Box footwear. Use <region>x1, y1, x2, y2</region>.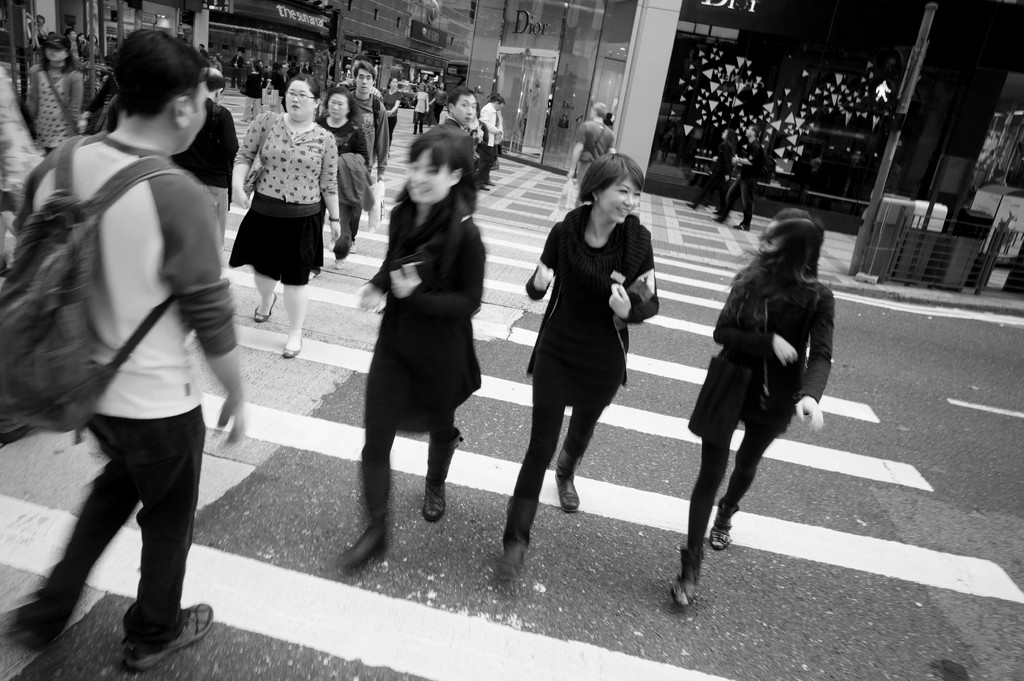
<region>421, 424, 459, 524</region>.
